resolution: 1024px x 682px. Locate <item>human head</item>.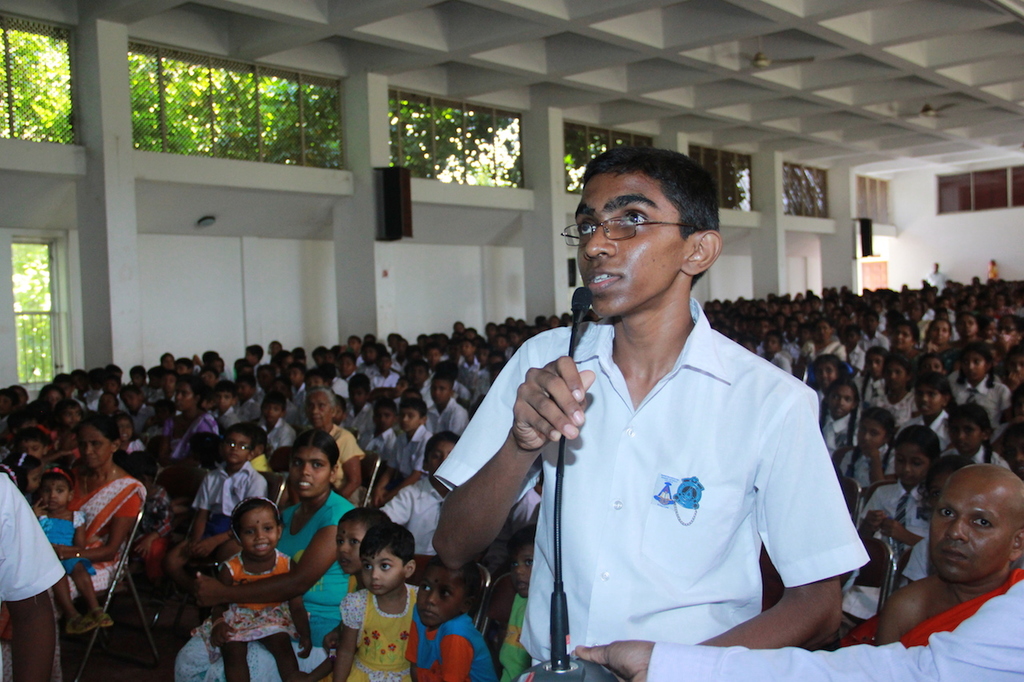
(x1=288, y1=429, x2=338, y2=499).
